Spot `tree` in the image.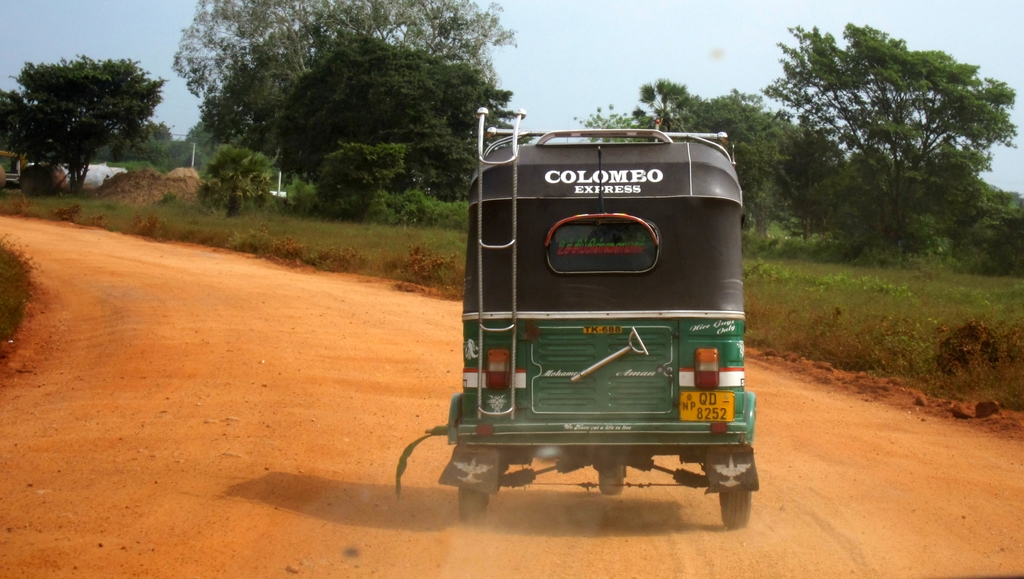
`tree` found at detection(289, 28, 515, 179).
